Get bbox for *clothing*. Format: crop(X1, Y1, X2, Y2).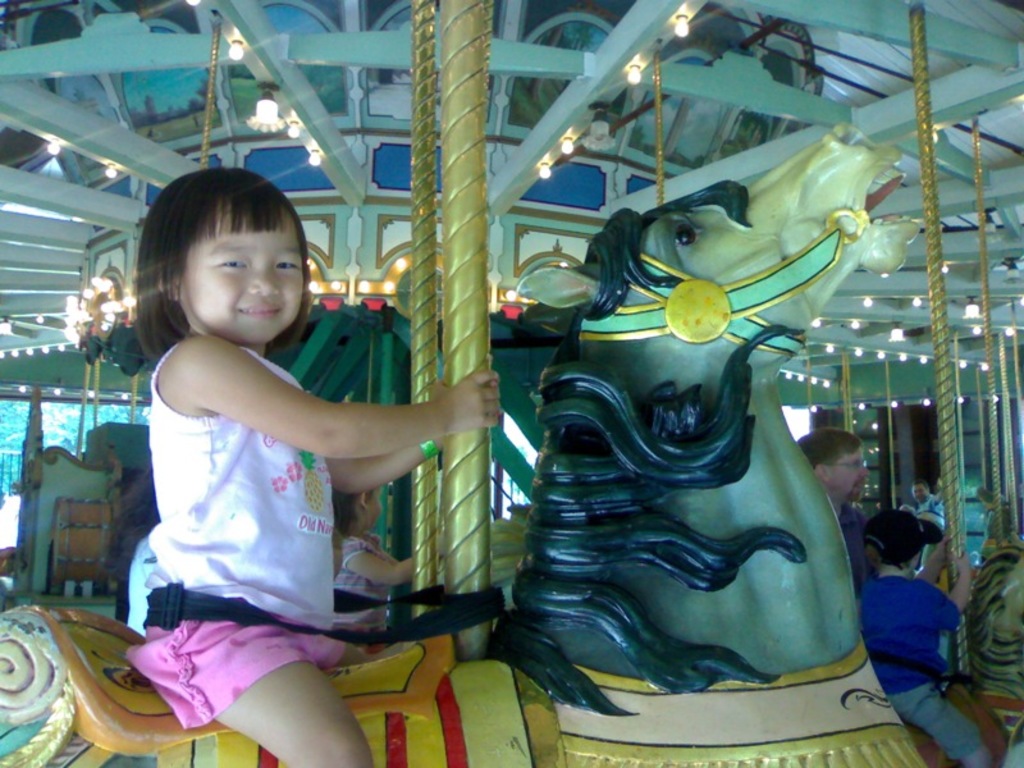
crop(859, 573, 983, 762).
